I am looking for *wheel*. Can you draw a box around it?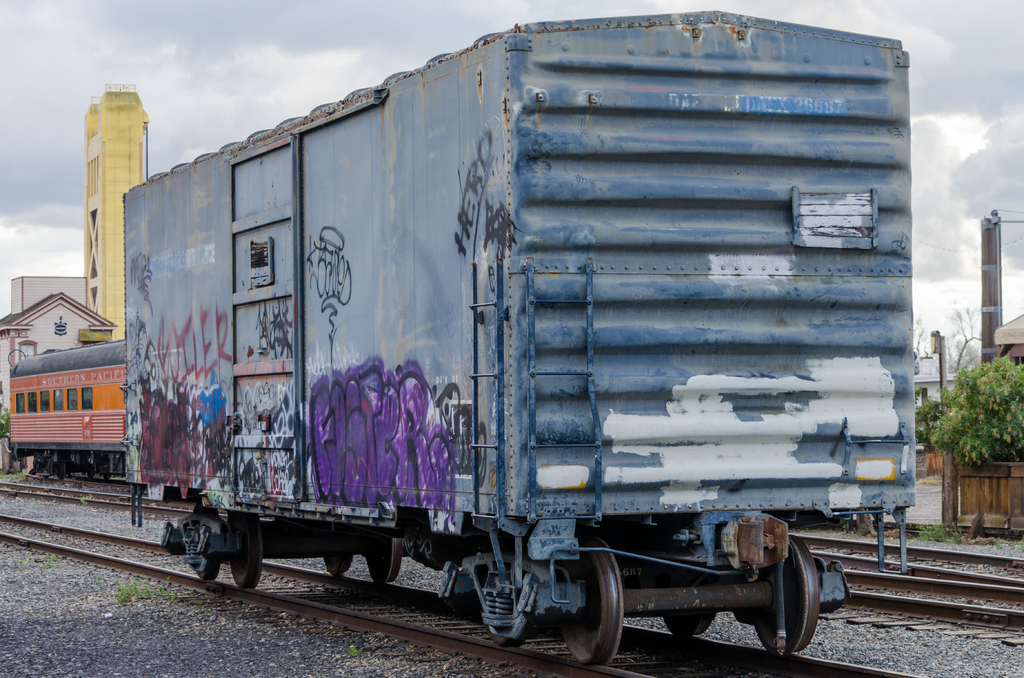
Sure, the bounding box is (left=321, top=546, right=350, bottom=579).
